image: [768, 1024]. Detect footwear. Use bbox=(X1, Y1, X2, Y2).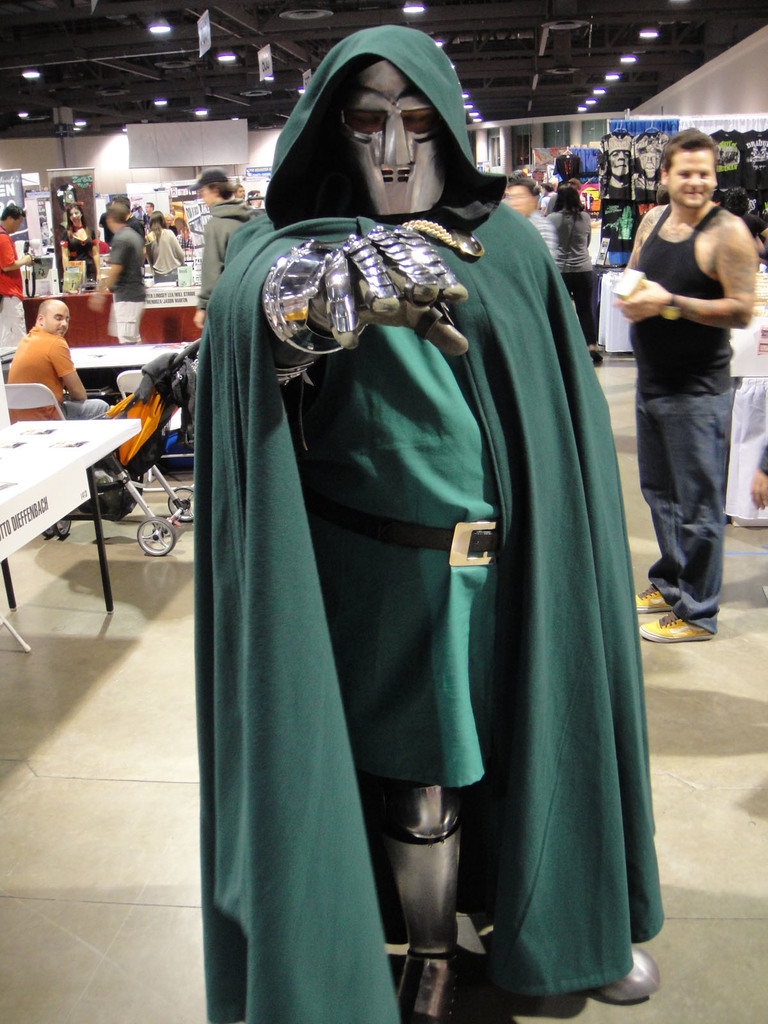
bbox=(630, 581, 668, 620).
